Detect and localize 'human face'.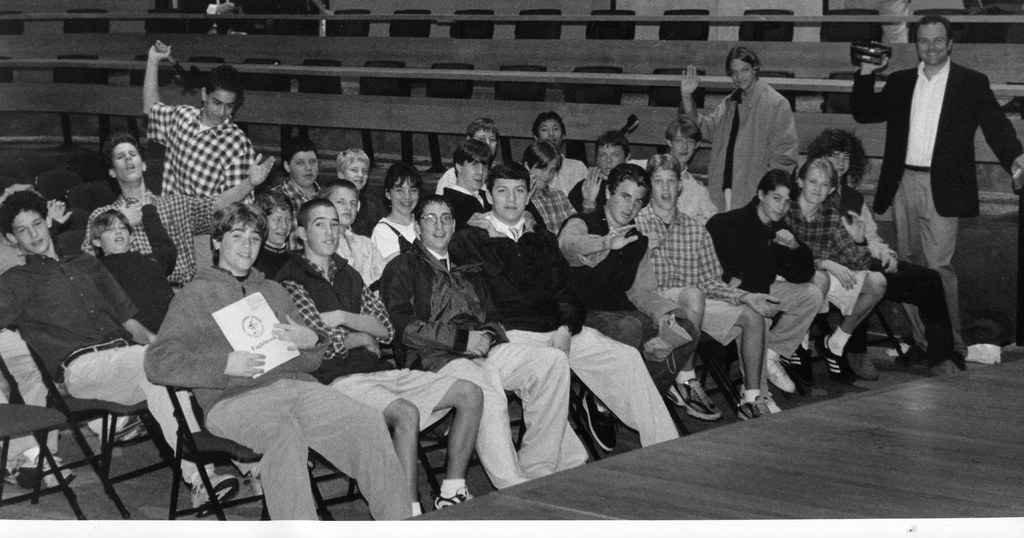
Localized at [left=113, top=143, right=145, bottom=182].
